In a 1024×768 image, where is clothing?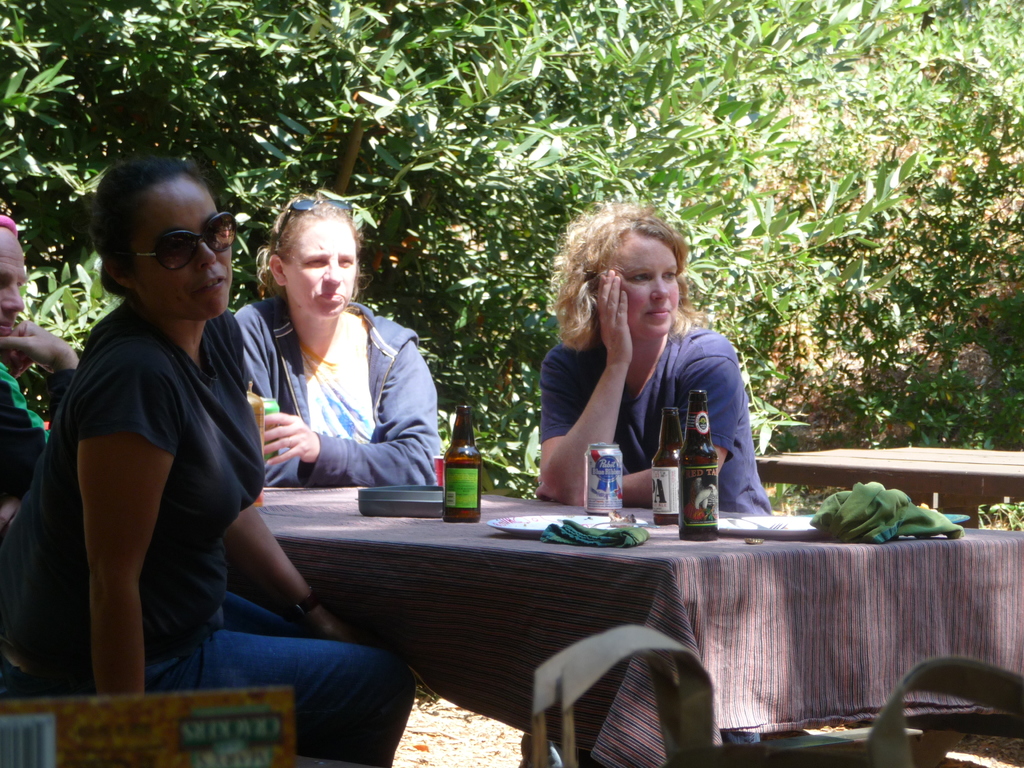
left=9, top=284, right=415, bottom=767.
